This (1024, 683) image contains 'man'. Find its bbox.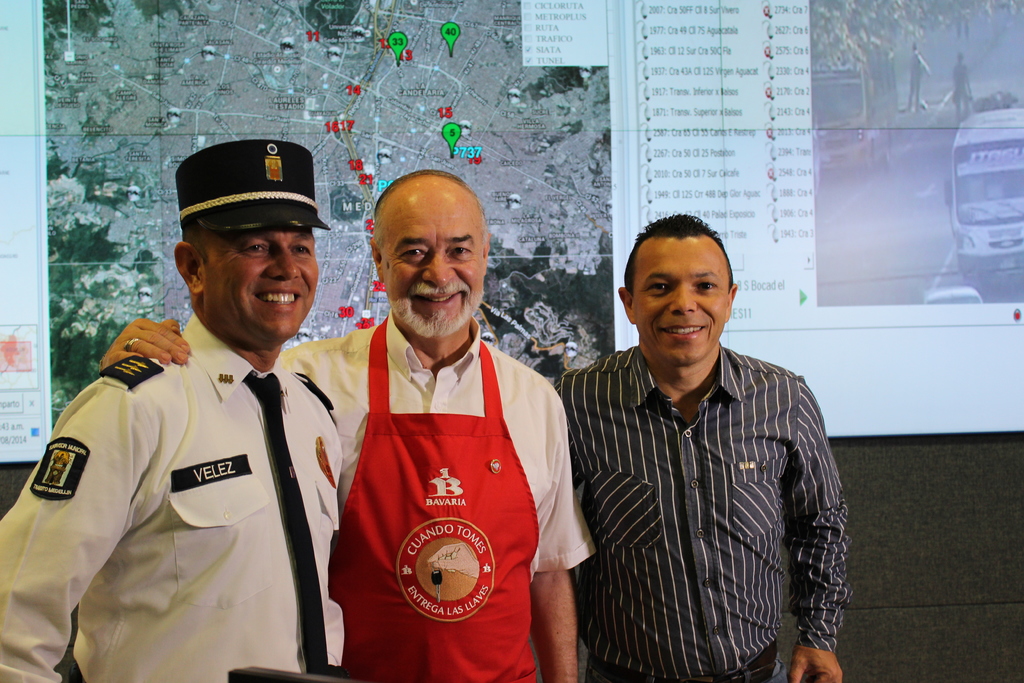
547:215:854:682.
